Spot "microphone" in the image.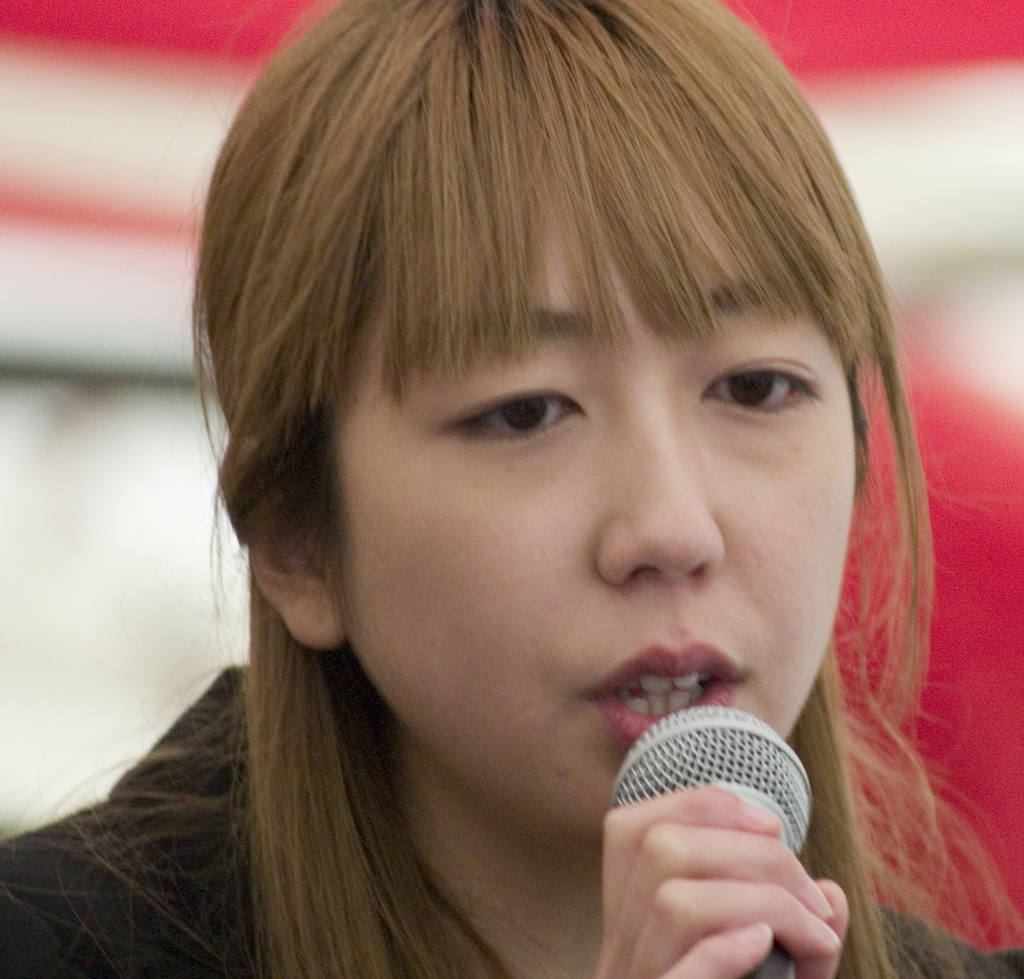
"microphone" found at 602/704/817/978.
